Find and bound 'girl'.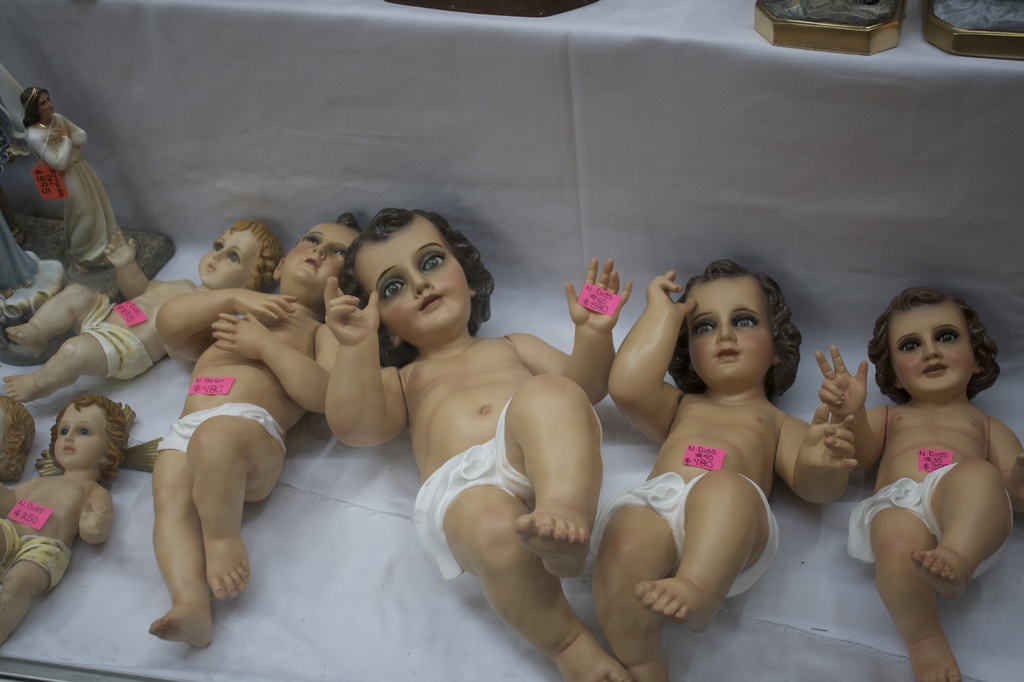
Bound: (324, 214, 633, 681).
